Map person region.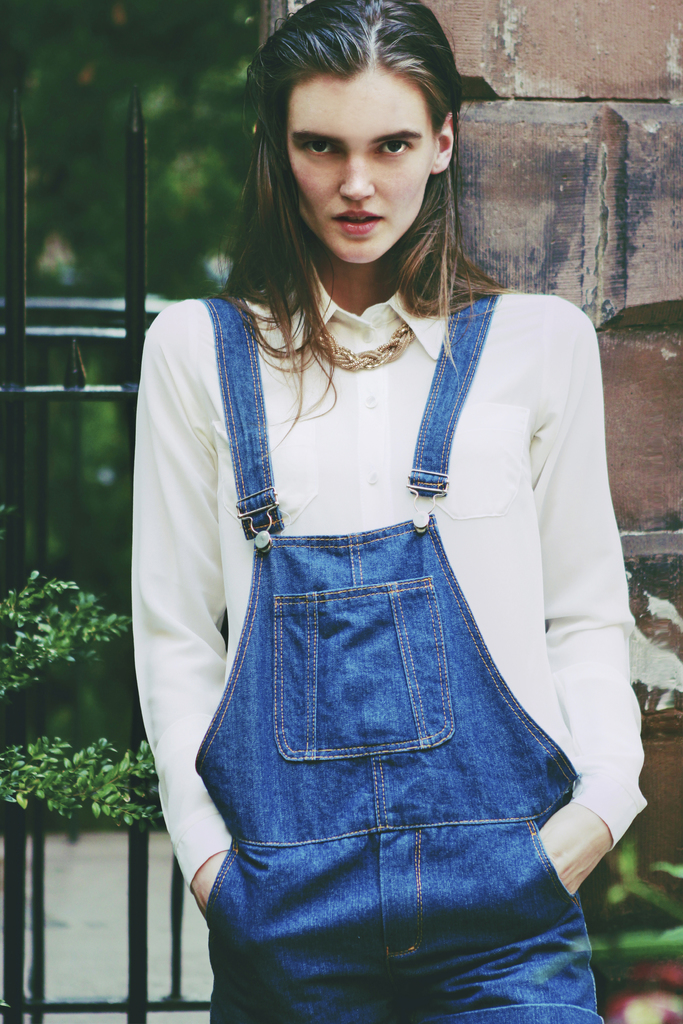
Mapped to {"left": 130, "top": 0, "right": 650, "bottom": 1021}.
